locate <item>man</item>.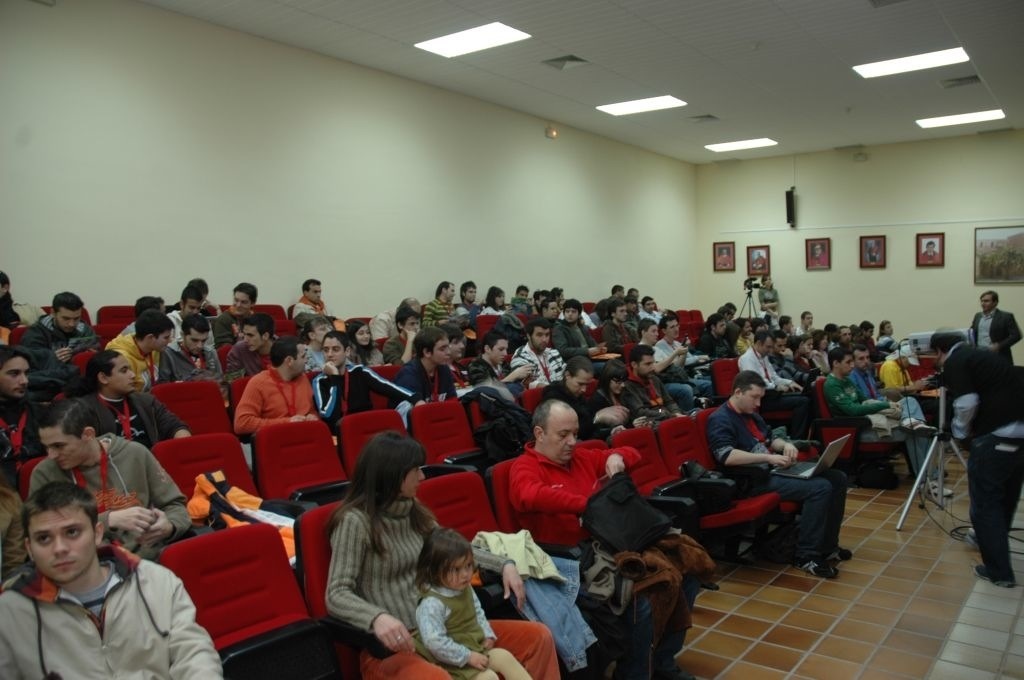
Bounding box: [386, 309, 424, 363].
